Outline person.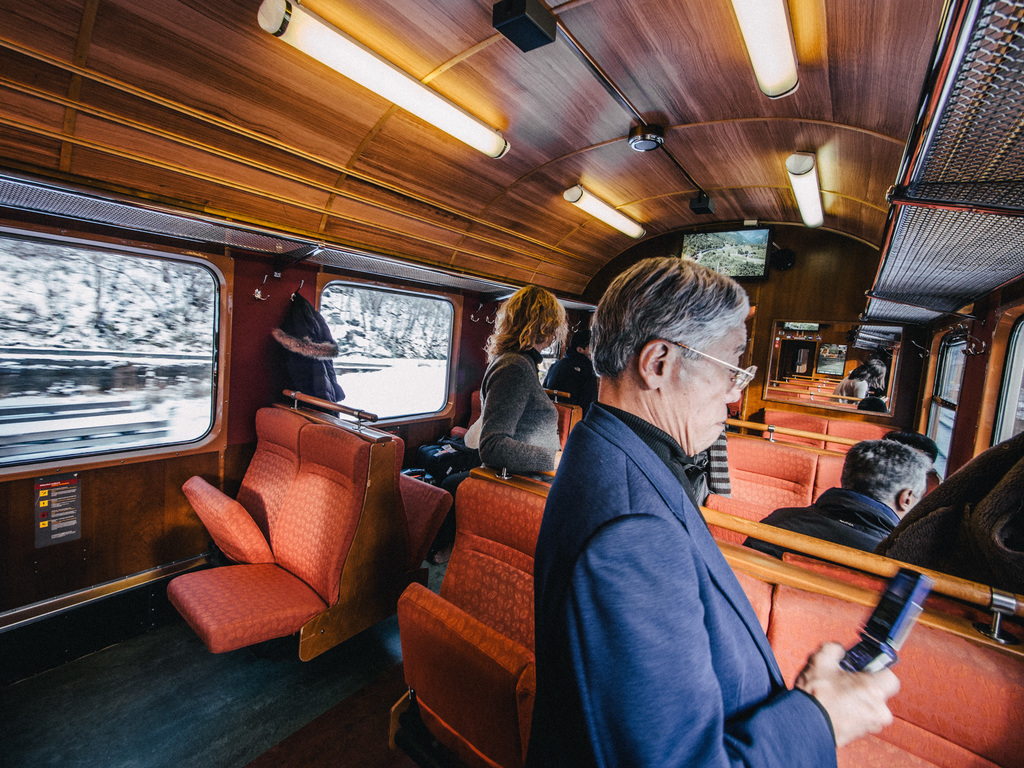
Outline: box=[741, 435, 929, 569].
